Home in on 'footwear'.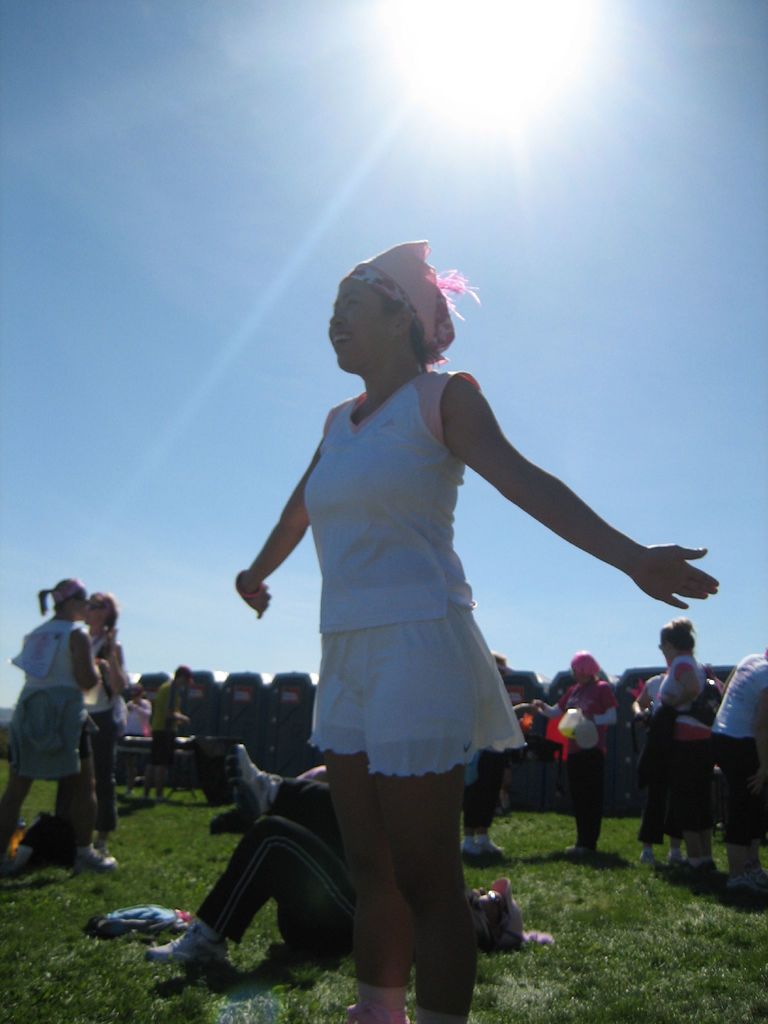
Homed in at box(634, 853, 668, 886).
